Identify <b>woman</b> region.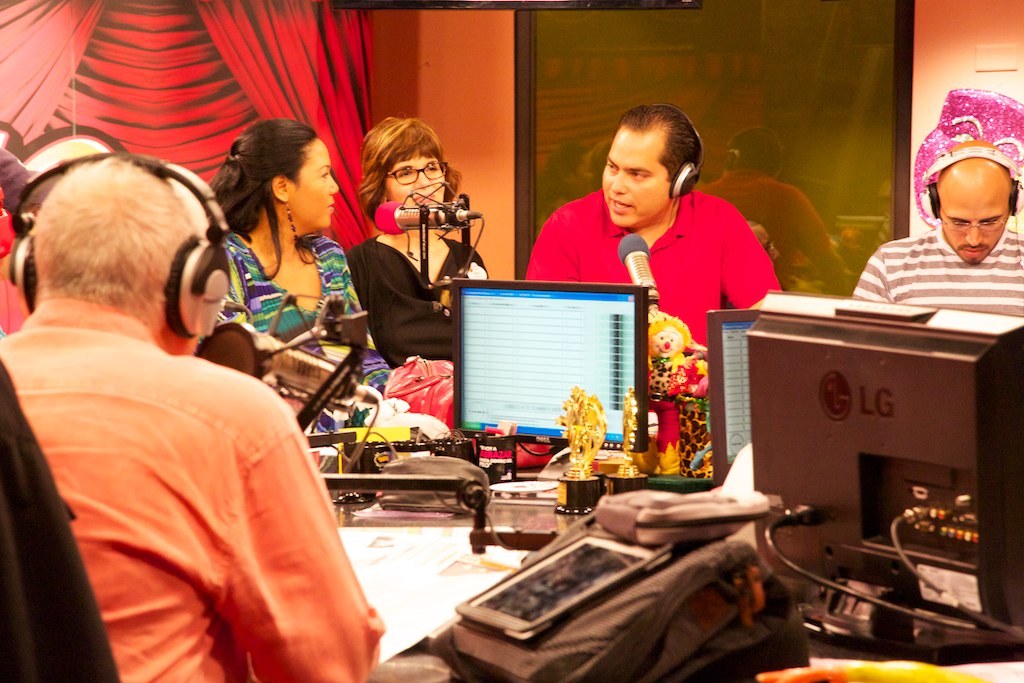
Region: BBox(184, 117, 357, 379).
